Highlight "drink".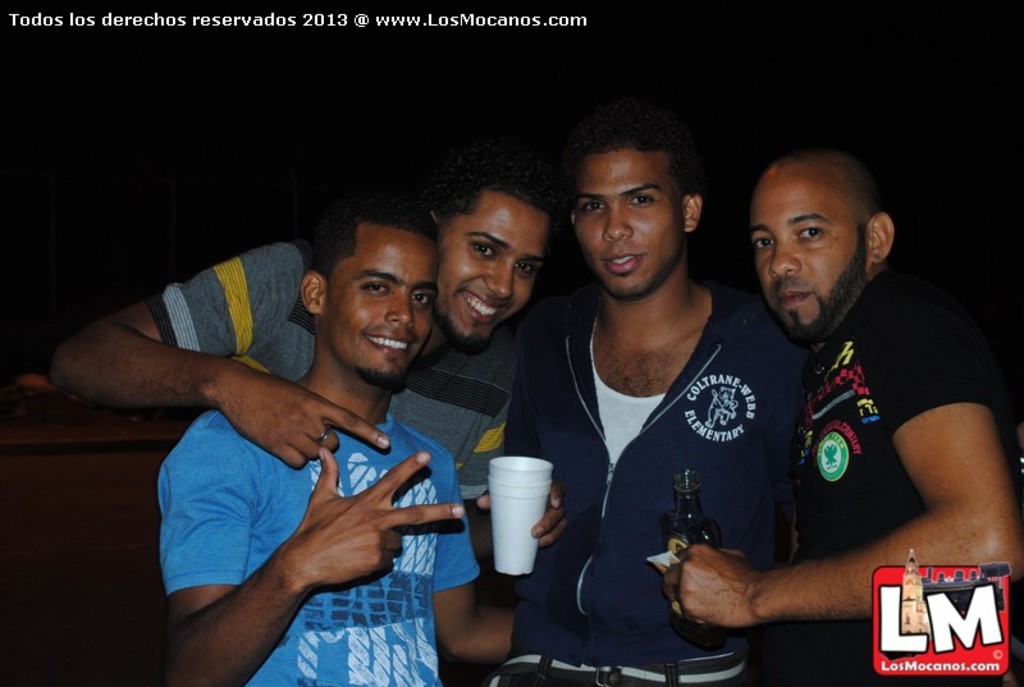
Highlighted region: BBox(659, 473, 718, 651).
